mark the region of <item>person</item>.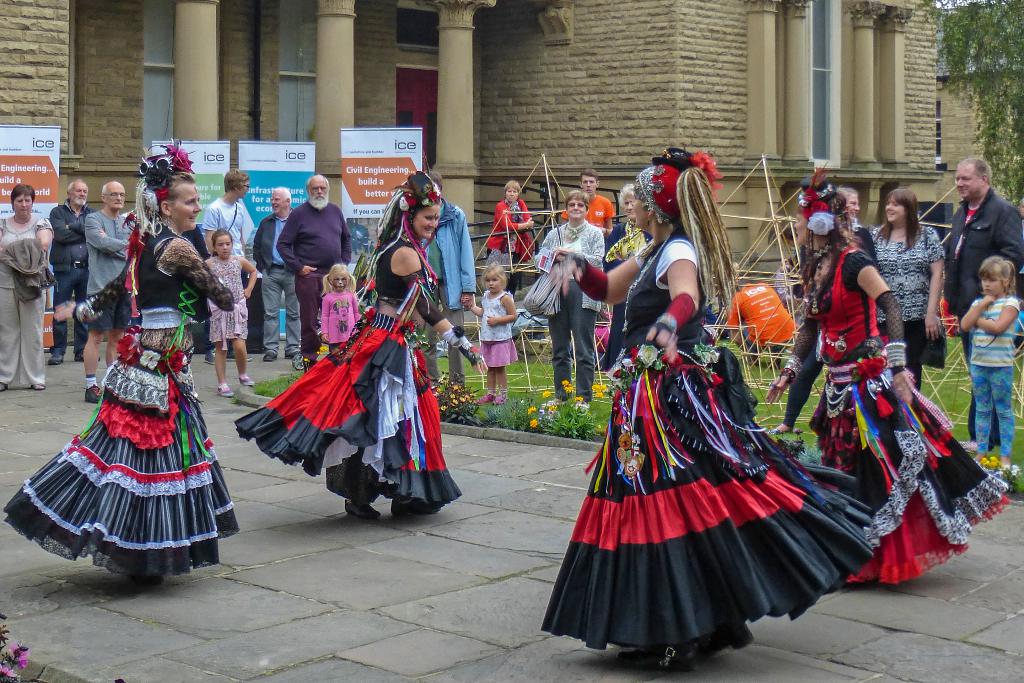
Region: [594,175,656,375].
